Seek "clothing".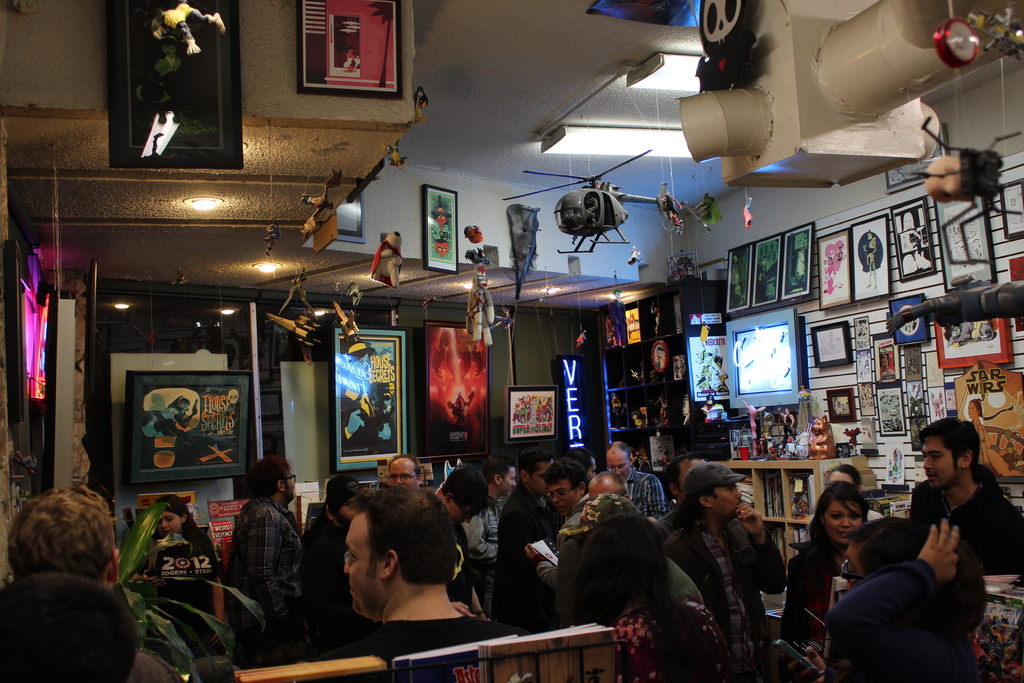
531 522 584 587.
